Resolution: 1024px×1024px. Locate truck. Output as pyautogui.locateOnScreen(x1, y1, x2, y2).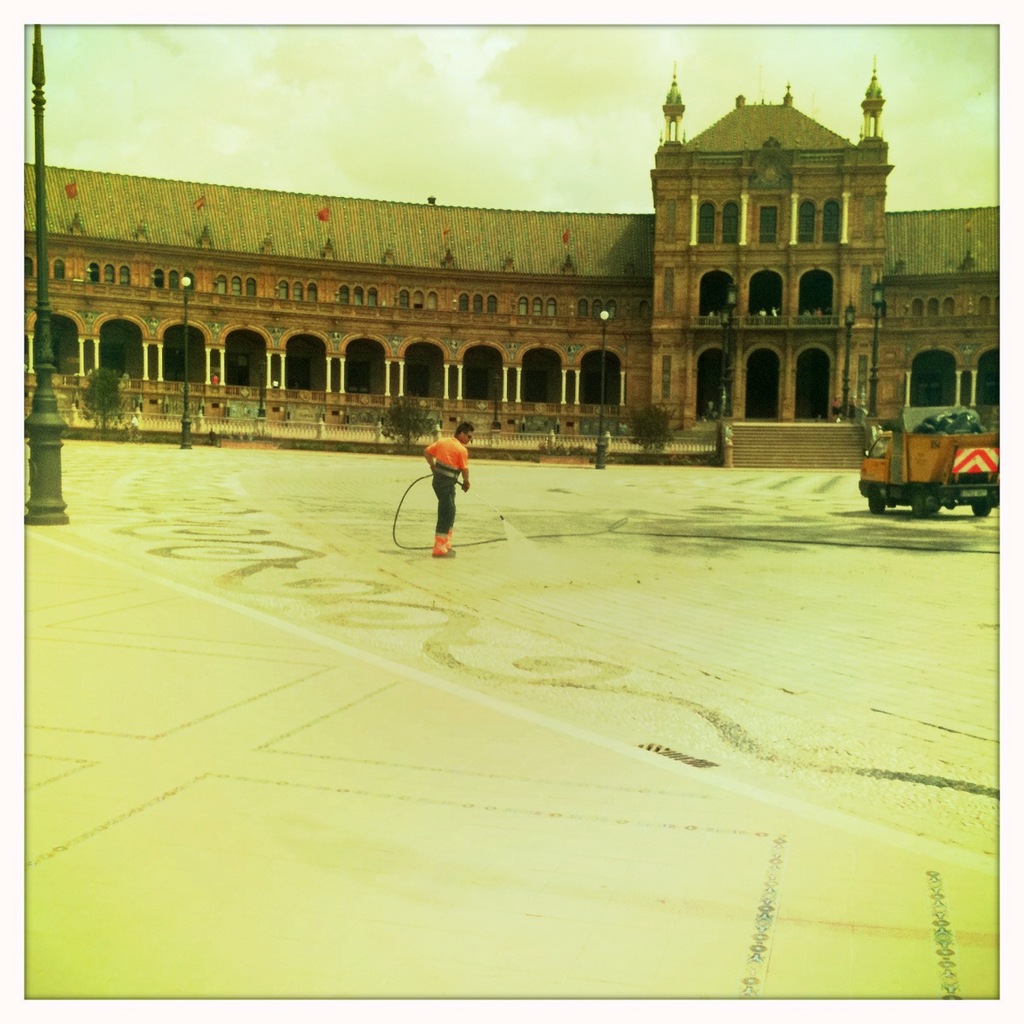
pyautogui.locateOnScreen(858, 401, 1023, 531).
